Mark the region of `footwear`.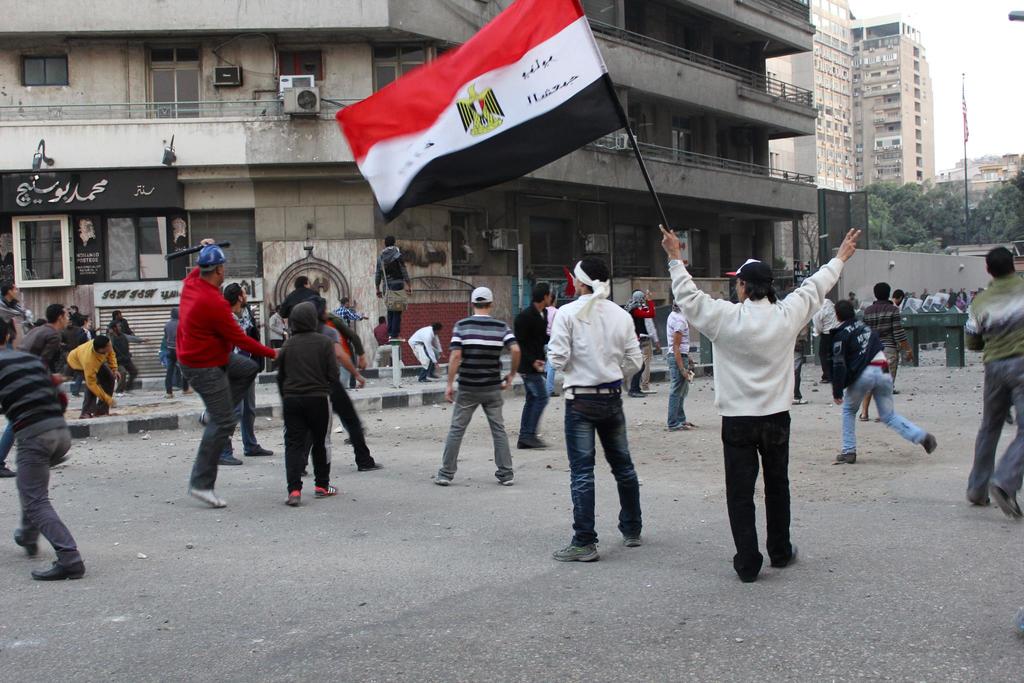
Region: 737 554 765 580.
